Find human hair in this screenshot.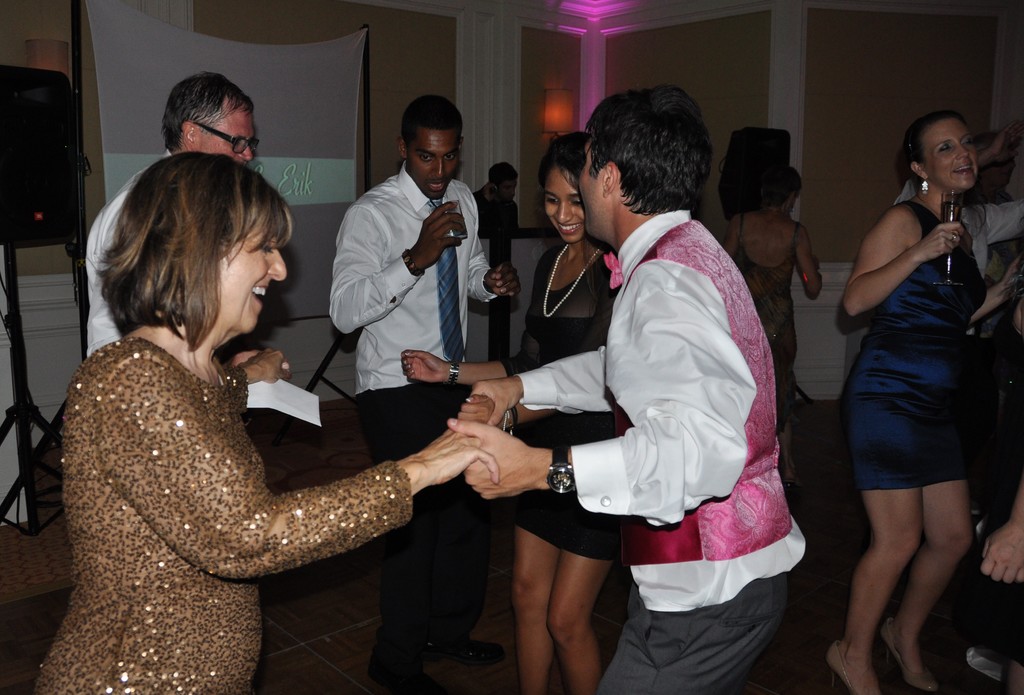
The bounding box for human hair is x1=536, y1=133, x2=604, y2=332.
